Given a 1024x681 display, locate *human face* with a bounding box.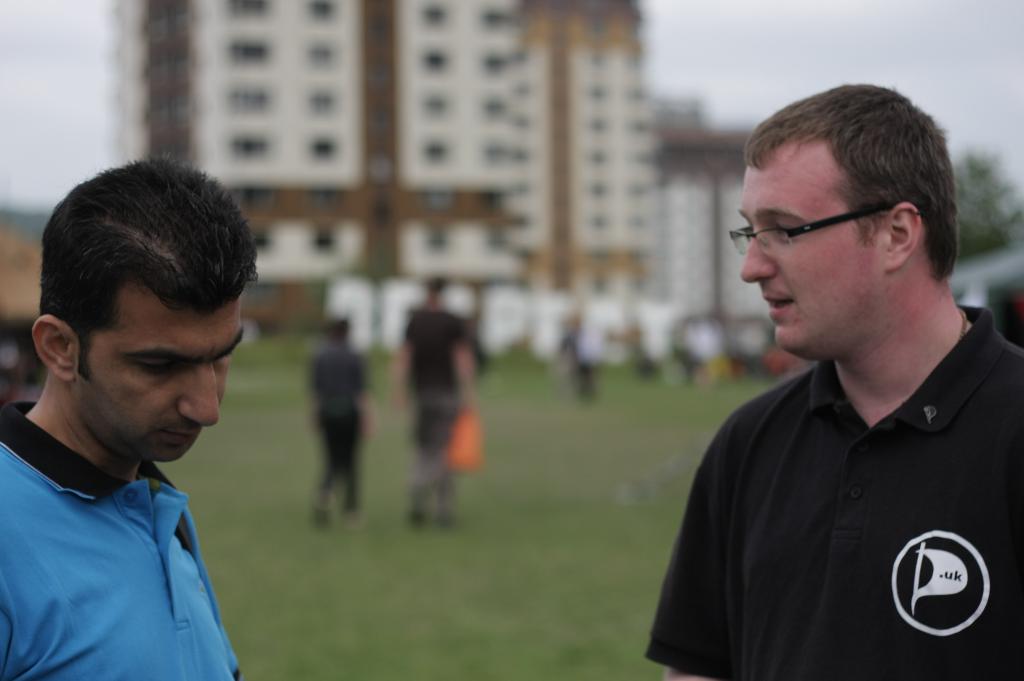
Located: locate(72, 287, 246, 465).
